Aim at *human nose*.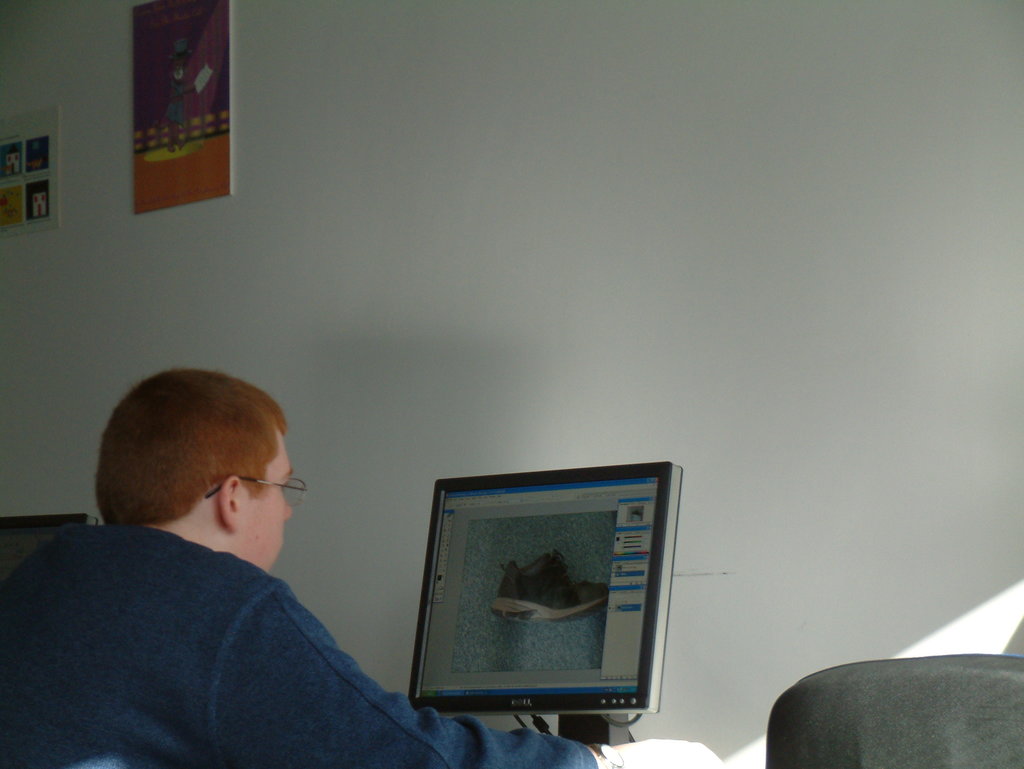
Aimed at [left=285, top=501, right=292, bottom=519].
